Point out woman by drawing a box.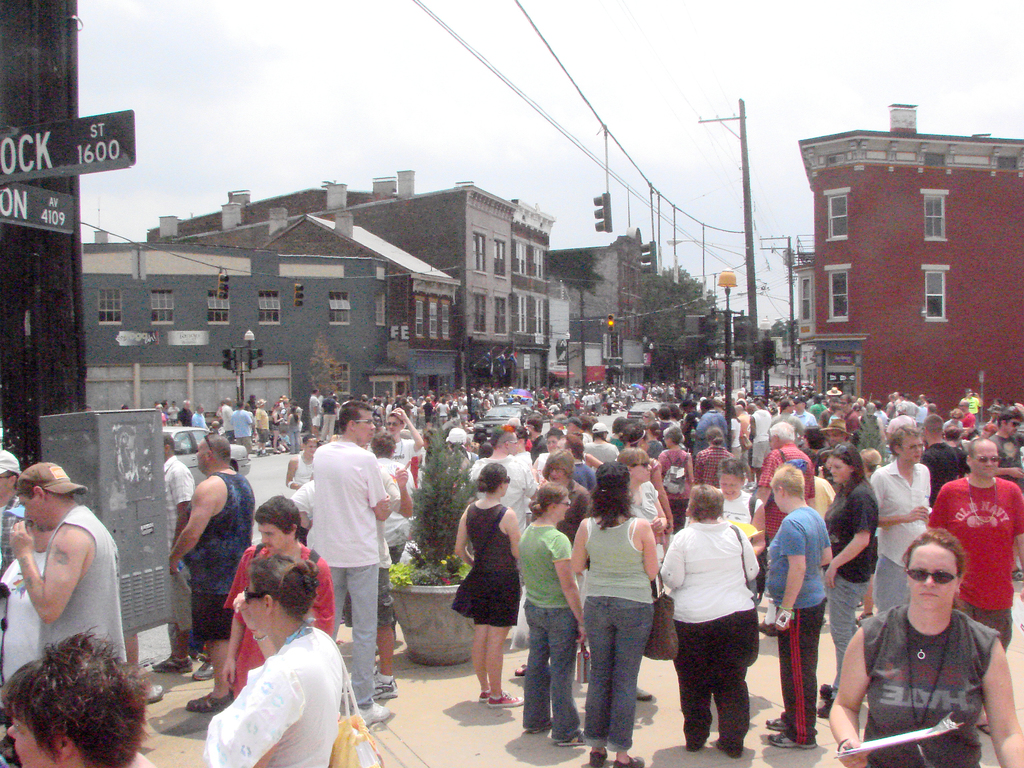
BBox(371, 430, 415, 565).
